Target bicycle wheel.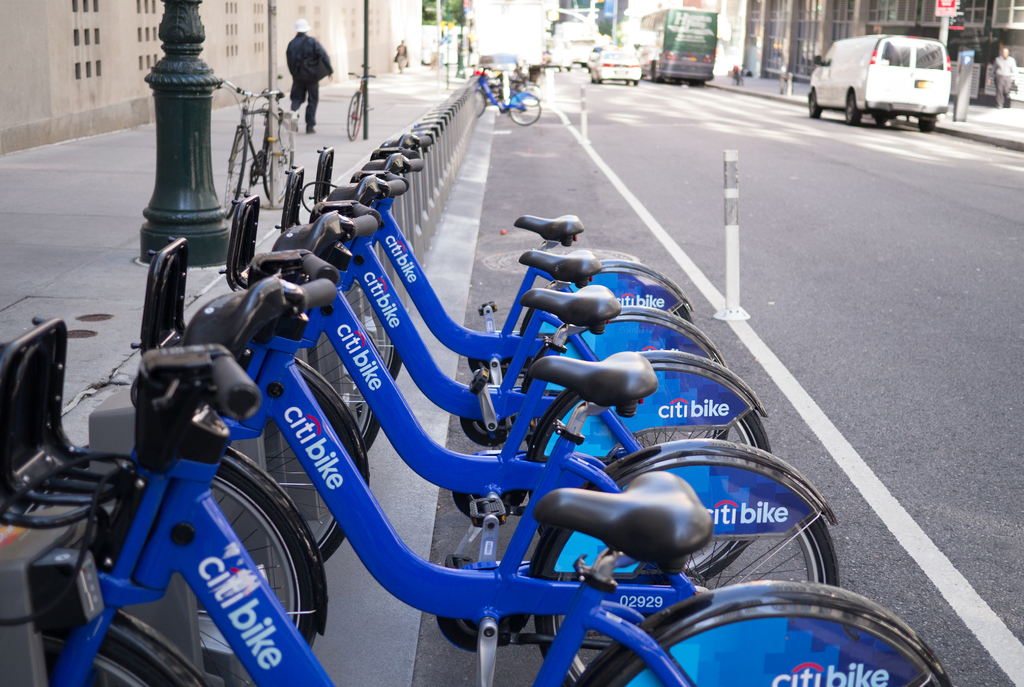
Target region: x1=566 y1=570 x2=949 y2=686.
